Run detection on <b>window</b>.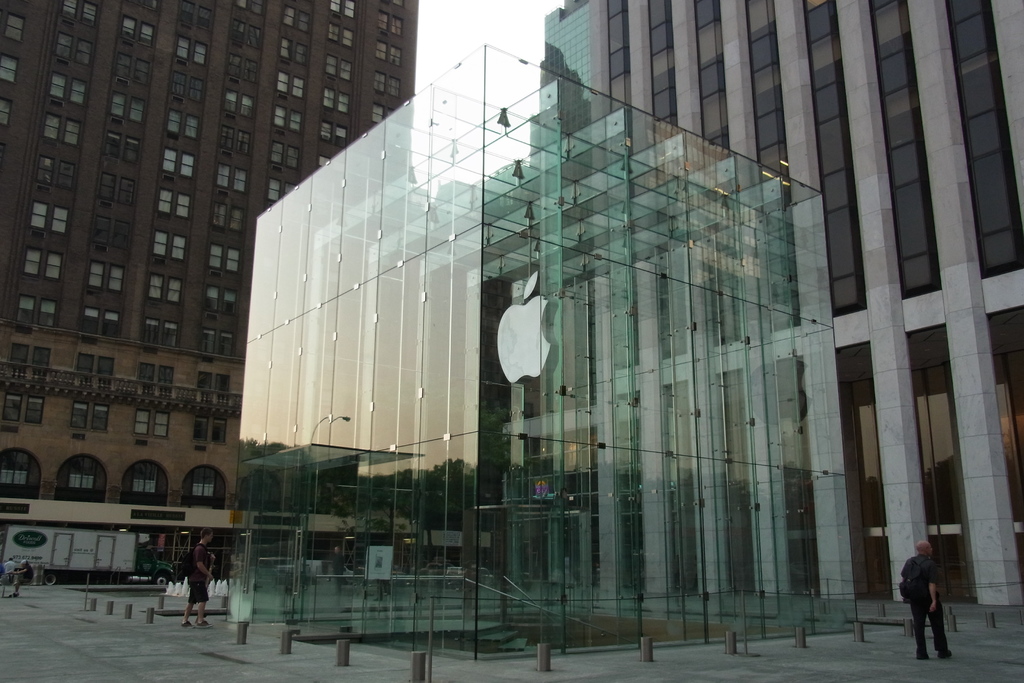
Result: (x1=85, y1=1, x2=99, y2=34).
